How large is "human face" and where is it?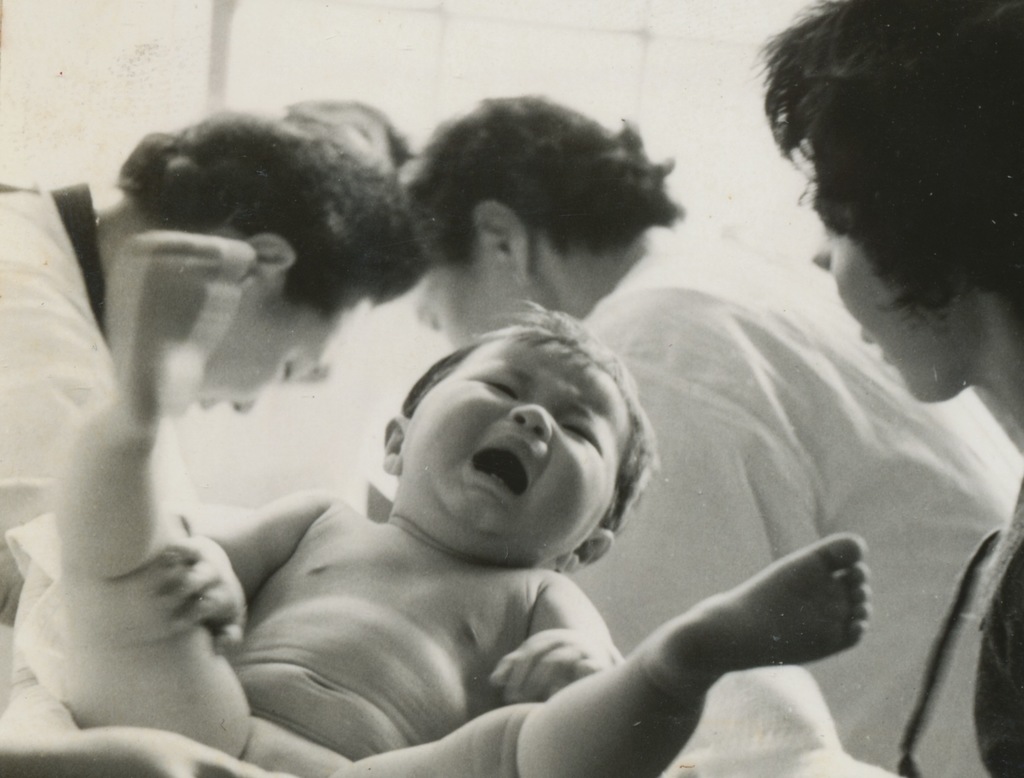
Bounding box: [806,218,979,405].
